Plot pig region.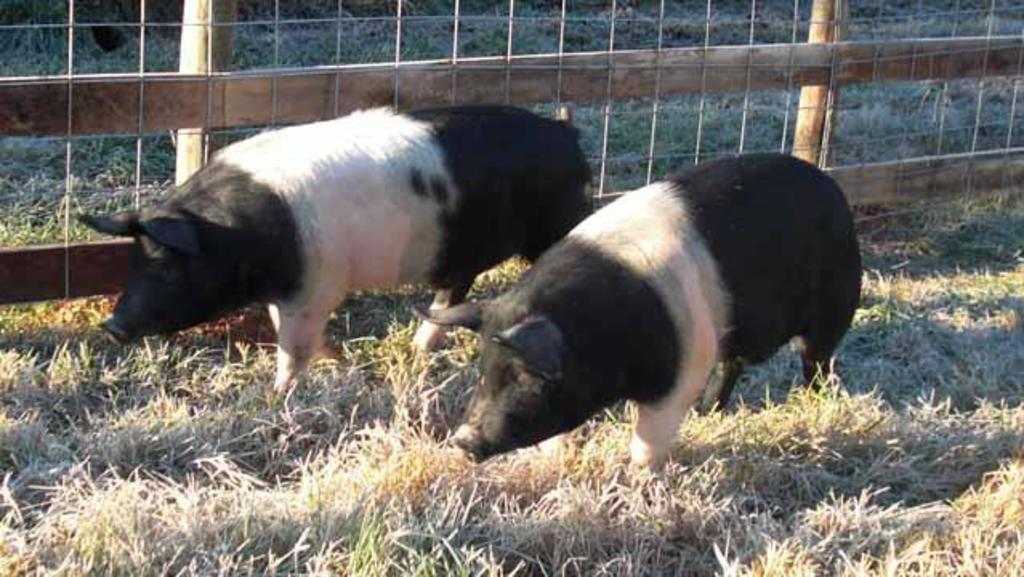
Plotted at (x1=75, y1=109, x2=595, y2=420).
